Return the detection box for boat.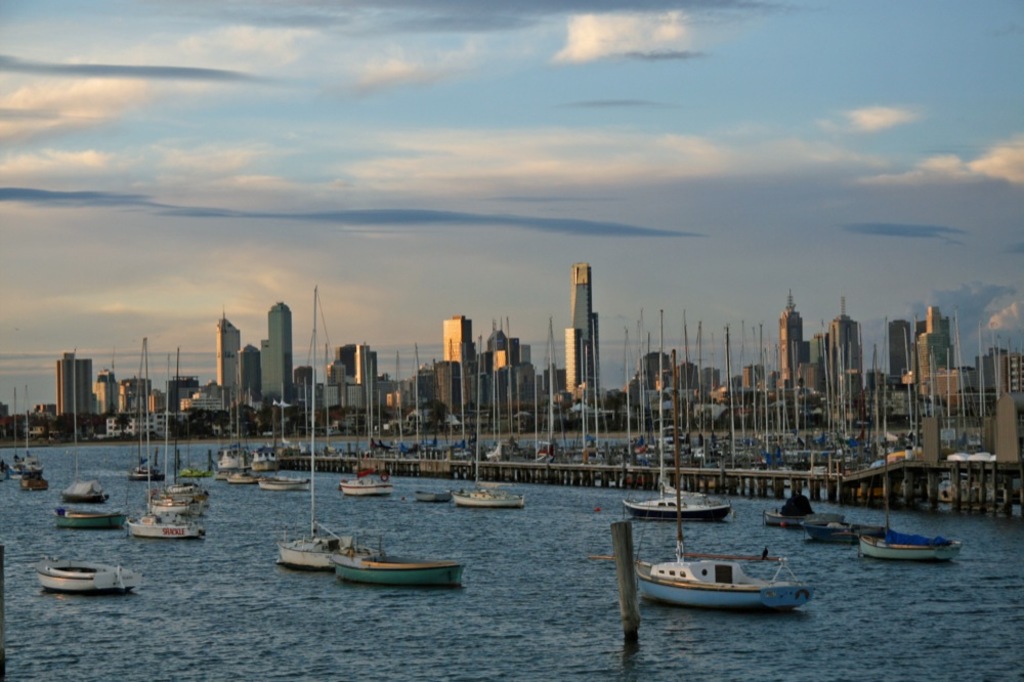
bbox(412, 488, 453, 504).
